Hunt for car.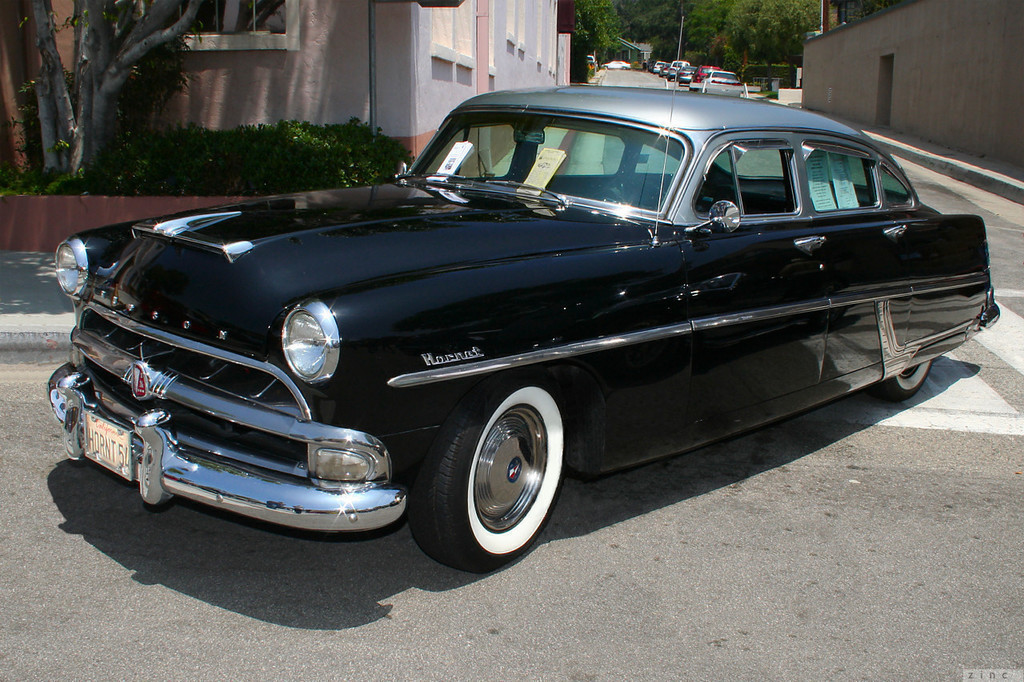
Hunted down at region(654, 61, 662, 74).
